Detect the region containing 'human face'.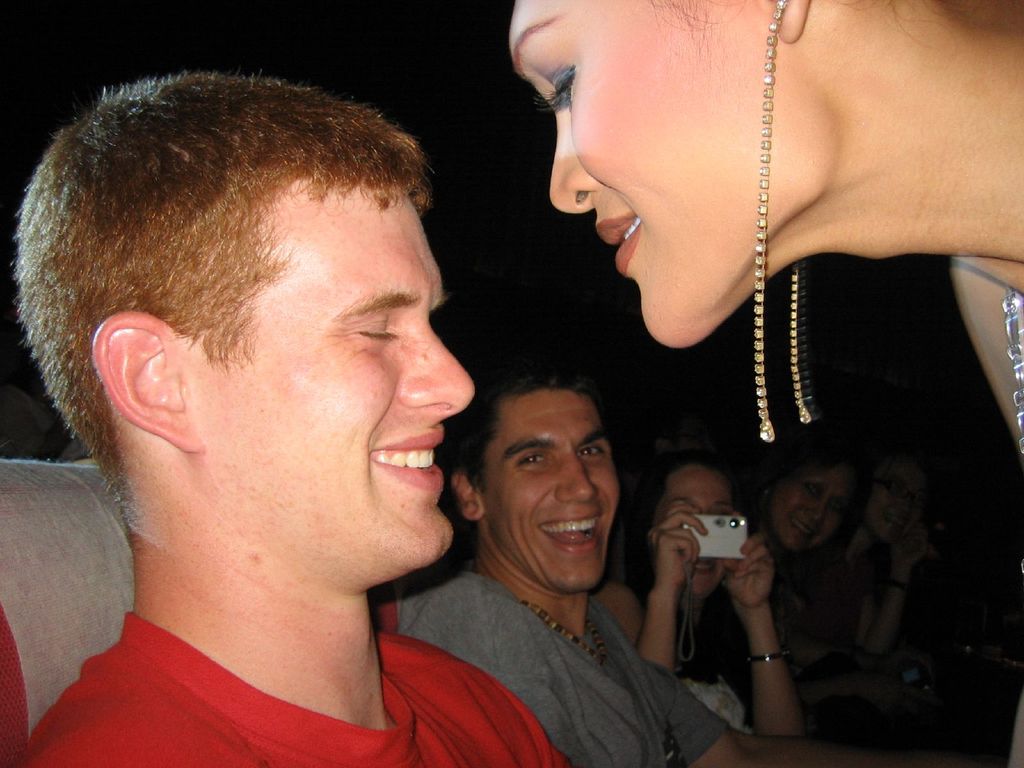
{"left": 773, "top": 466, "right": 855, "bottom": 556}.
